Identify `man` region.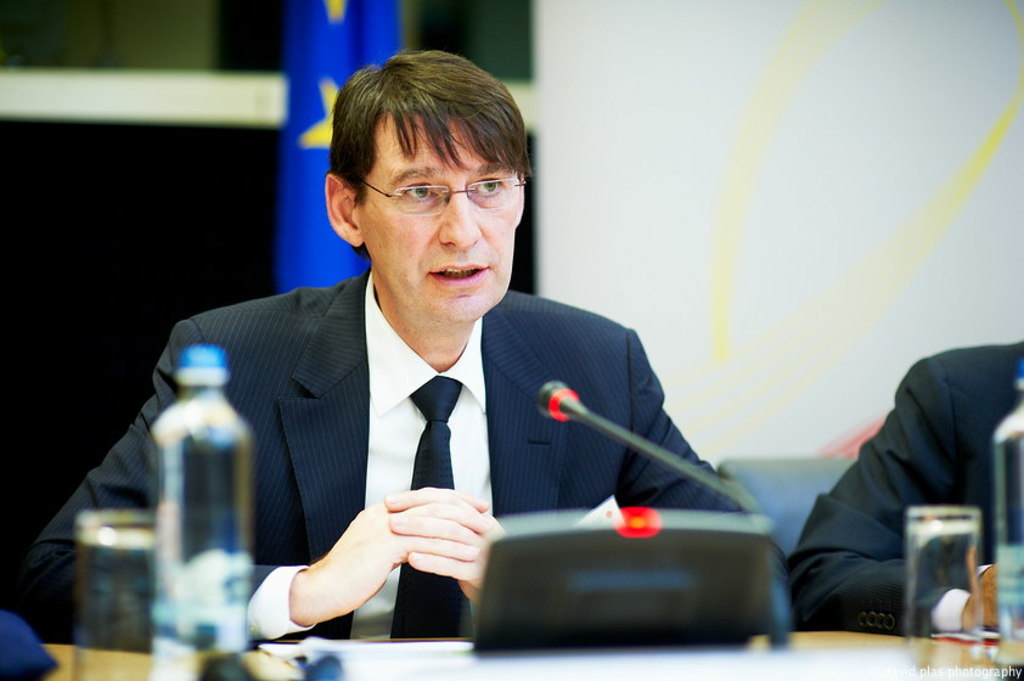
Region: {"x1": 123, "y1": 81, "x2": 743, "y2": 649}.
